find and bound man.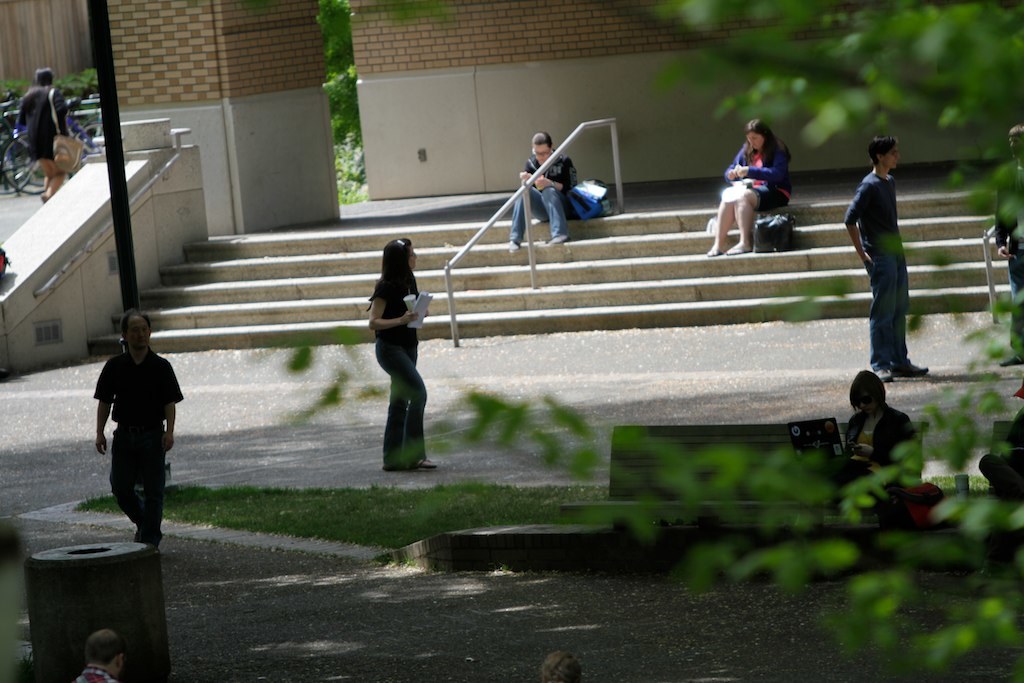
Bound: crop(843, 131, 929, 386).
